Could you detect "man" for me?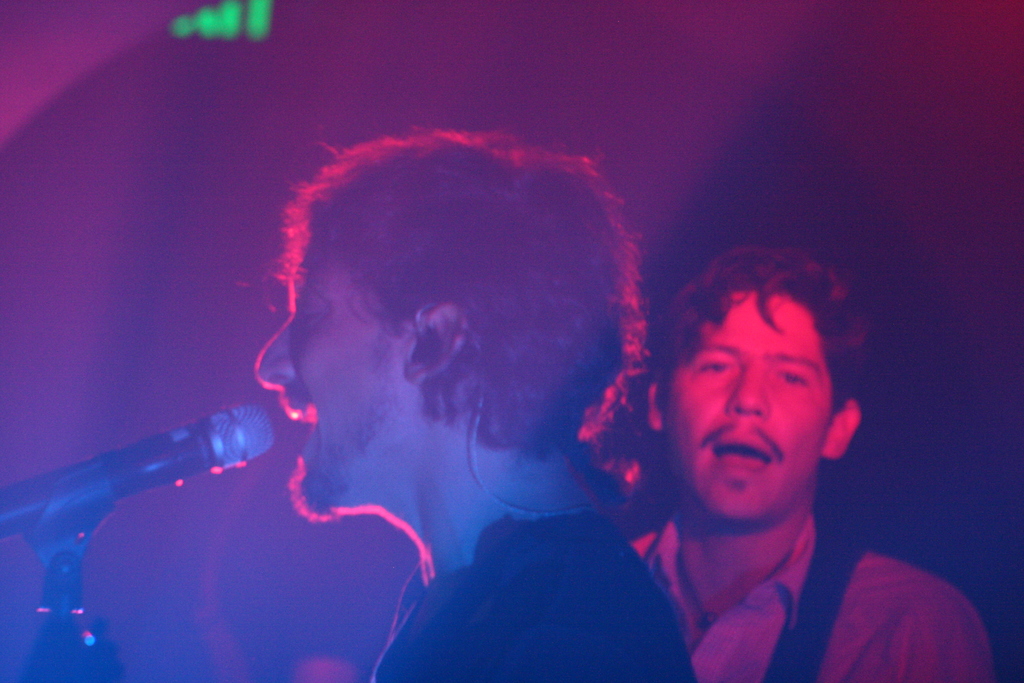
Detection result: 278,650,369,682.
